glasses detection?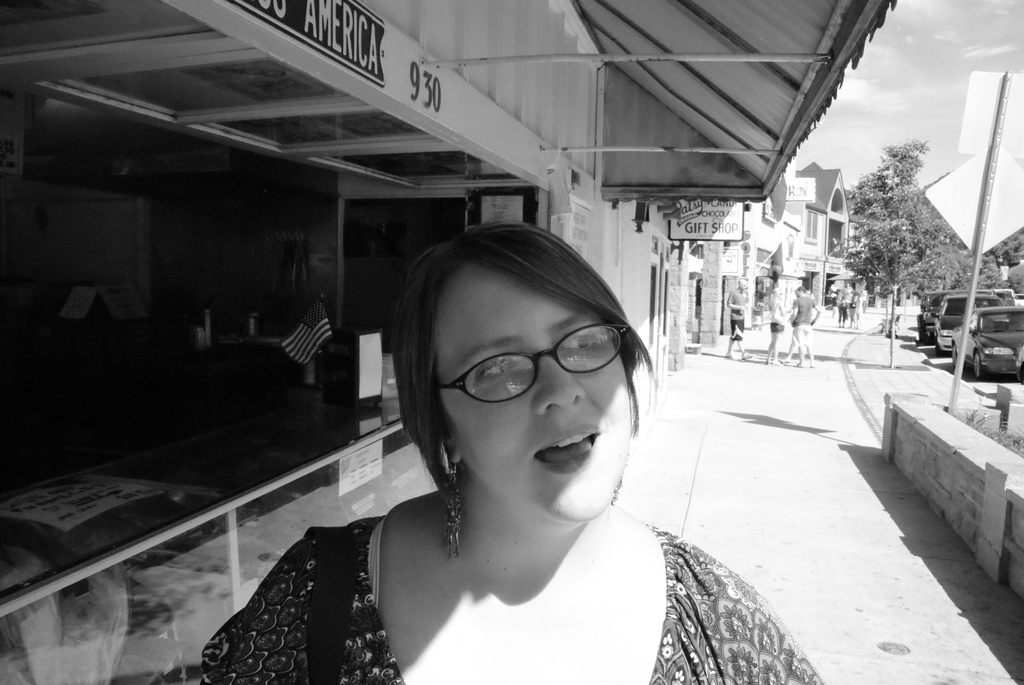
442,320,627,405
